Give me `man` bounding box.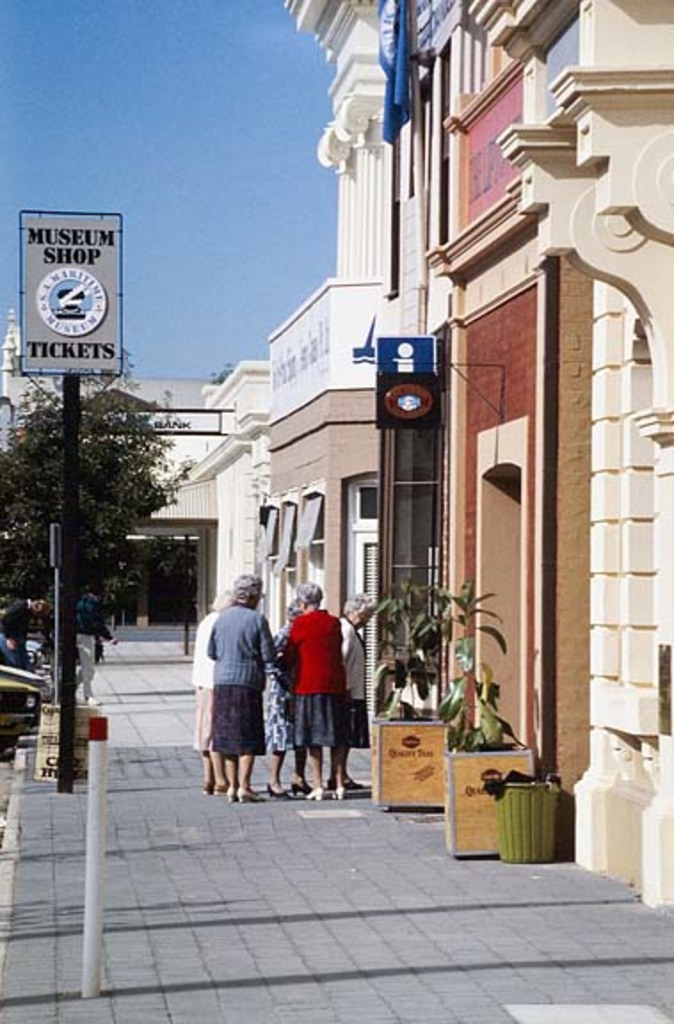
select_region(75, 583, 121, 713).
